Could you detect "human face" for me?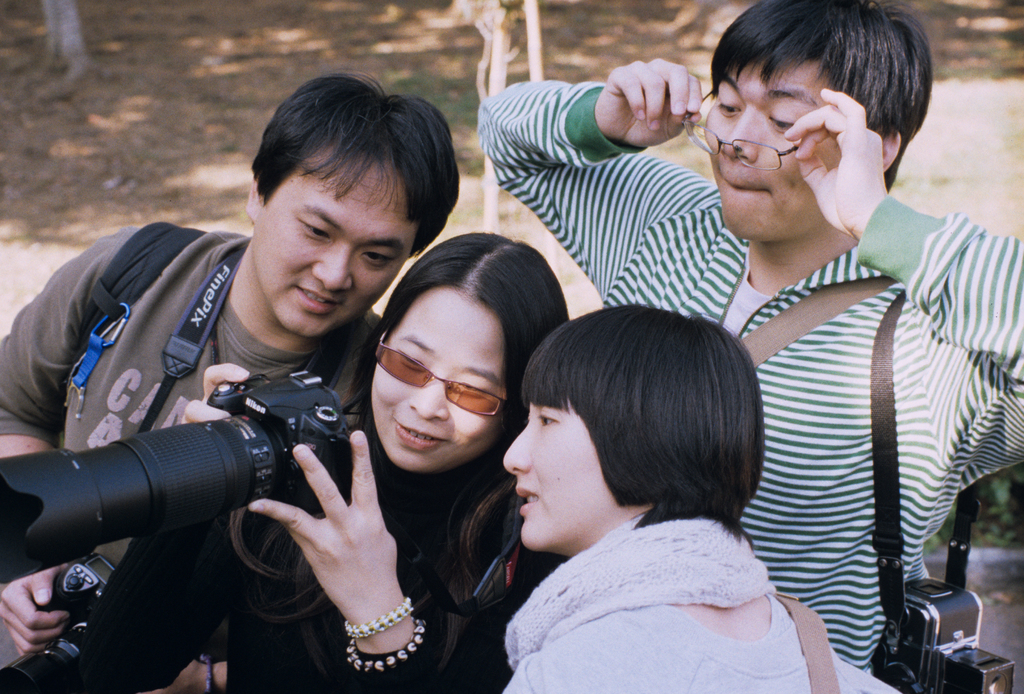
Detection result: <region>248, 168, 414, 339</region>.
